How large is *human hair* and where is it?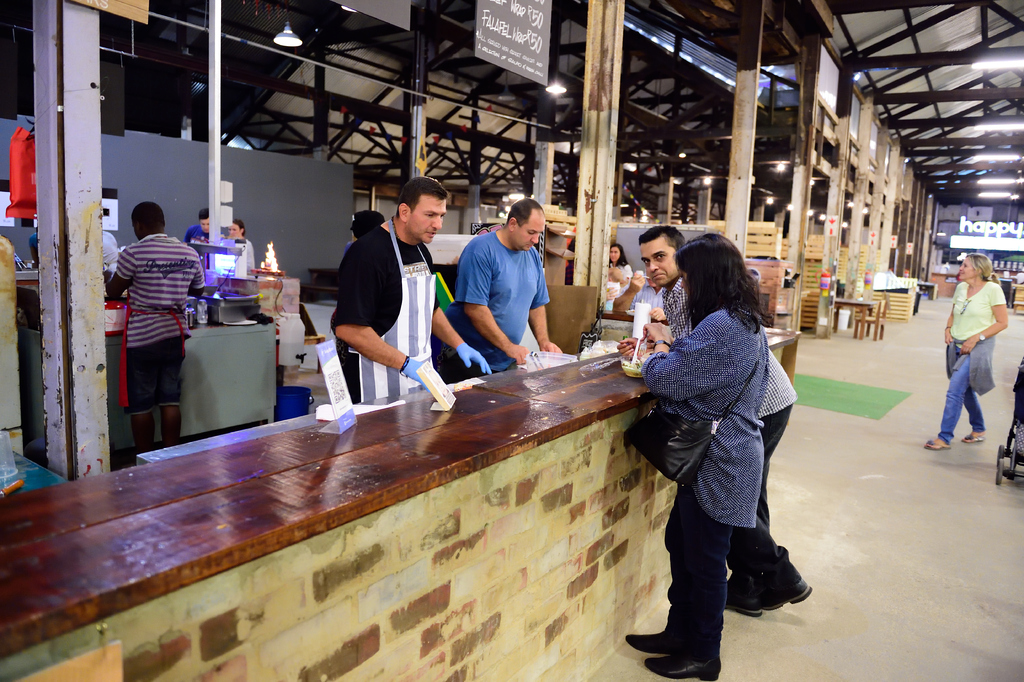
Bounding box: pyautogui.locateOnScreen(202, 212, 210, 224).
